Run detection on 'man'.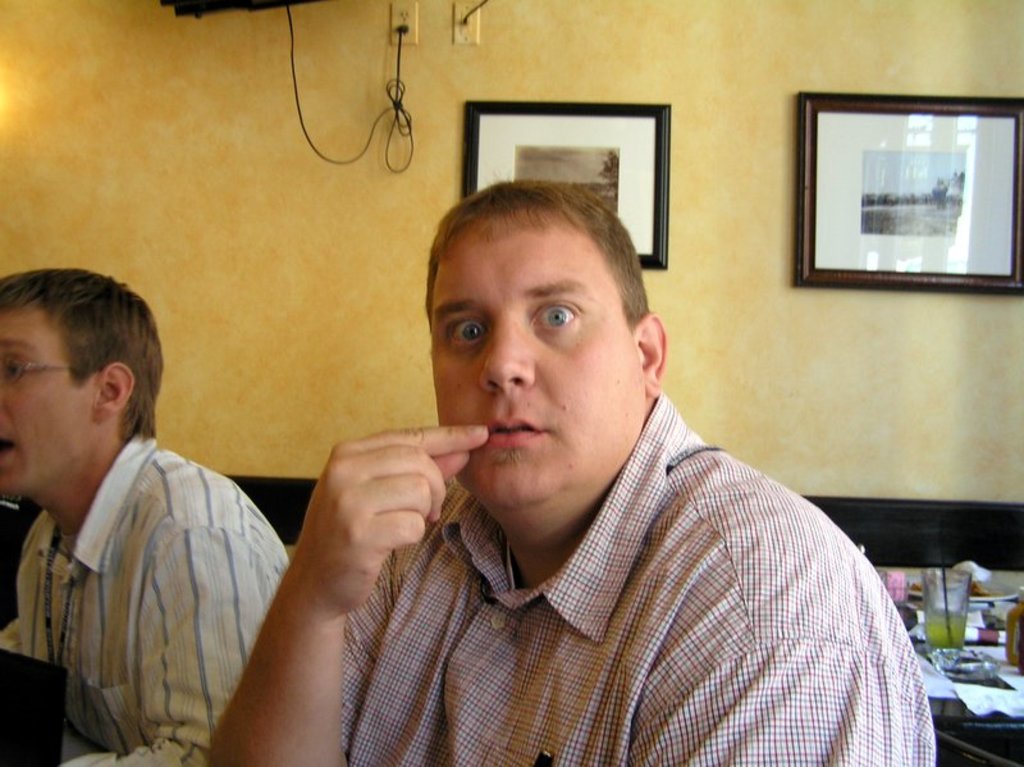
Result: (262,172,931,729).
